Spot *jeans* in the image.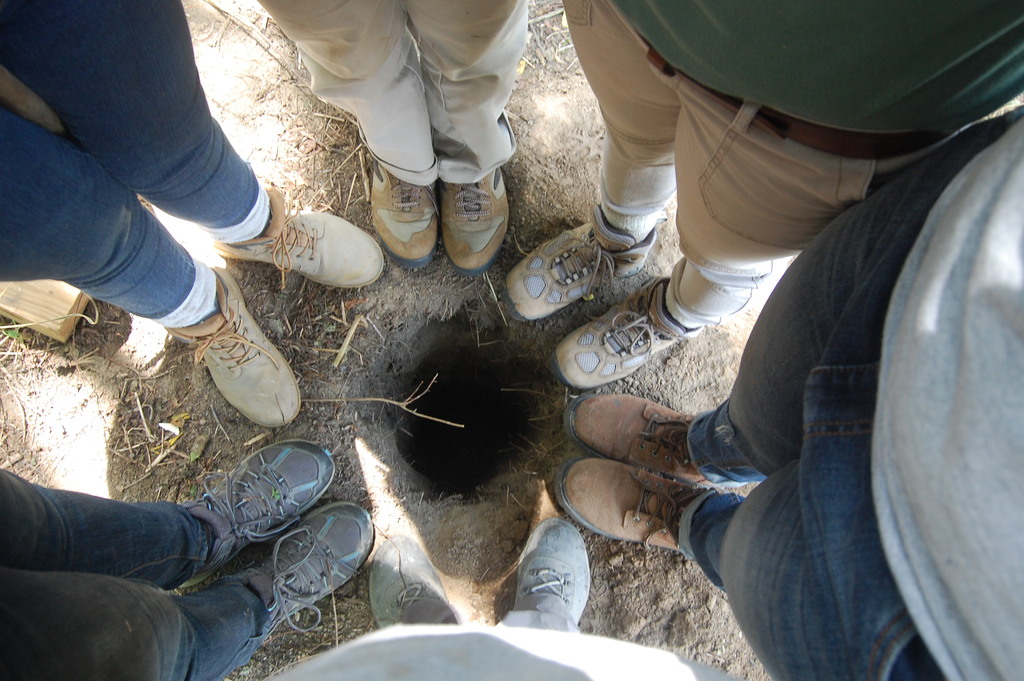
*jeans* found at [1, 479, 264, 680].
